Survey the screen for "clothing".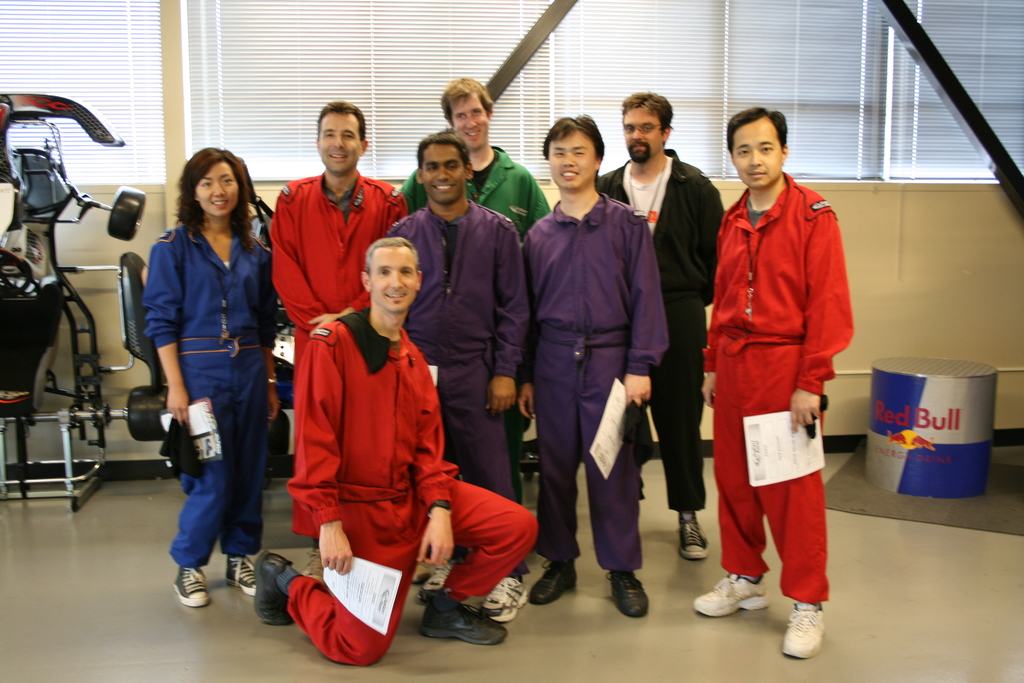
Survey found: {"left": 589, "top": 144, "right": 728, "bottom": 502}.
